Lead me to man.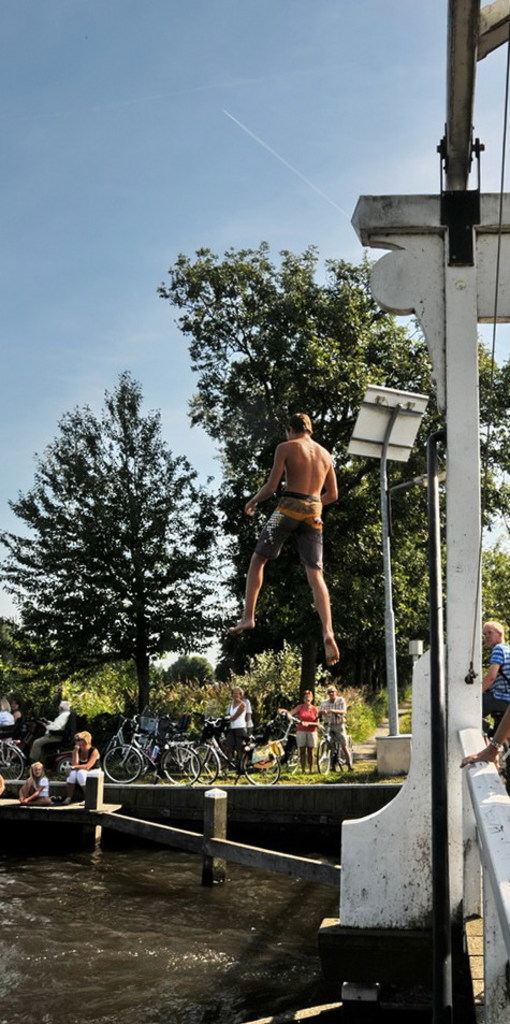
Lead to (244,408,344,666).
